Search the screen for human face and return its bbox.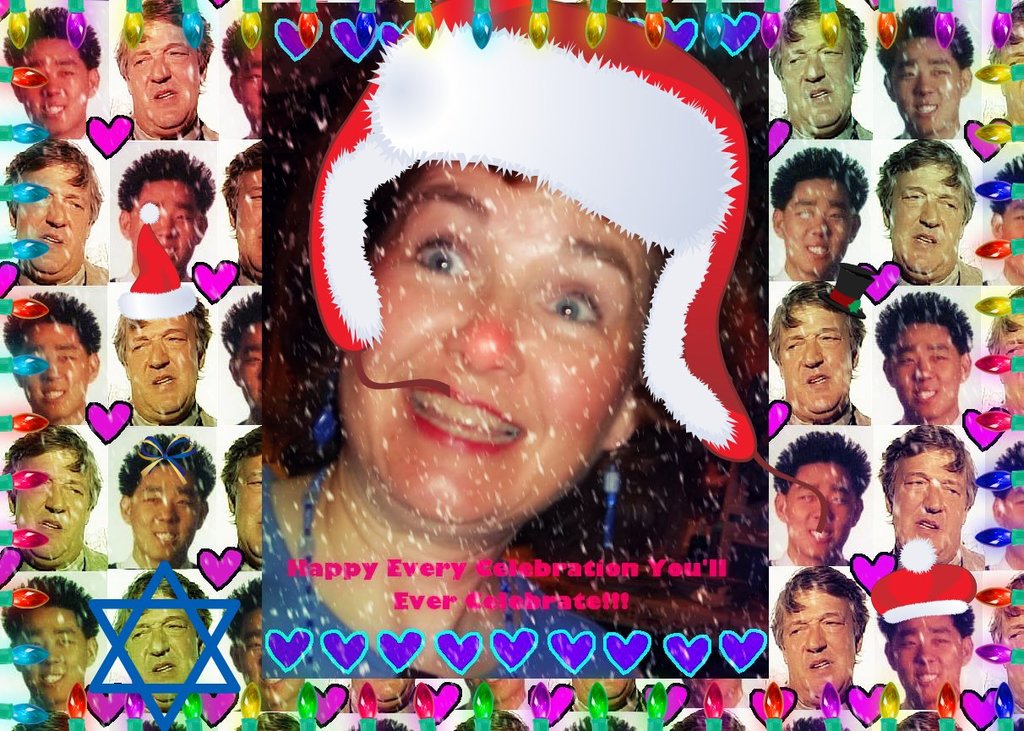
Found: 1000, 614, 1023, 698.
